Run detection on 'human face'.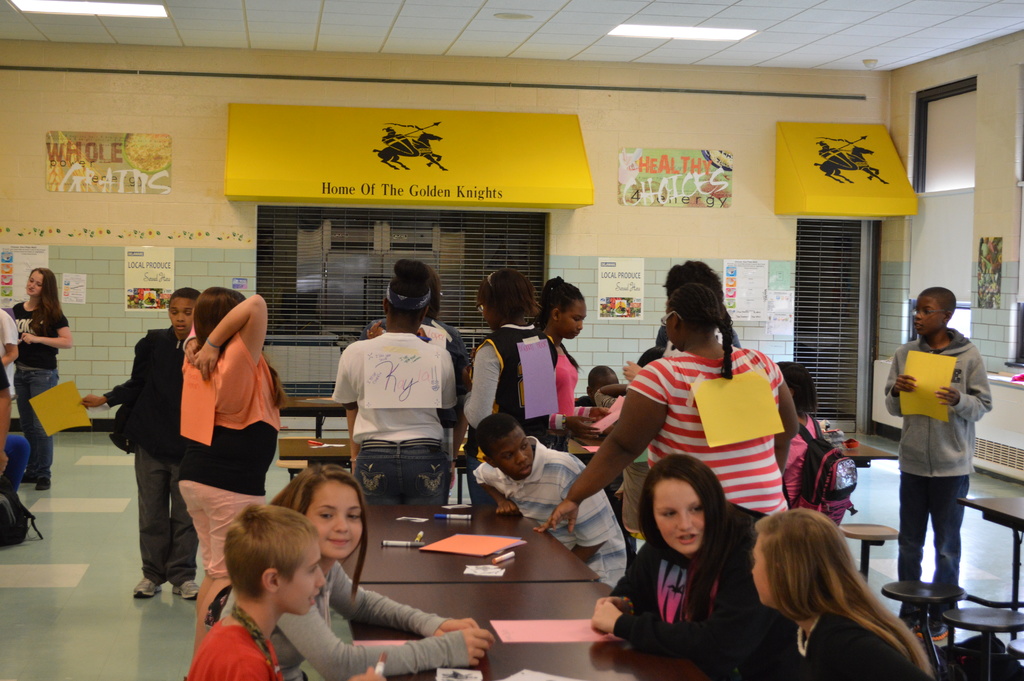
Result: bbox=[495, 429, 532, 477].
